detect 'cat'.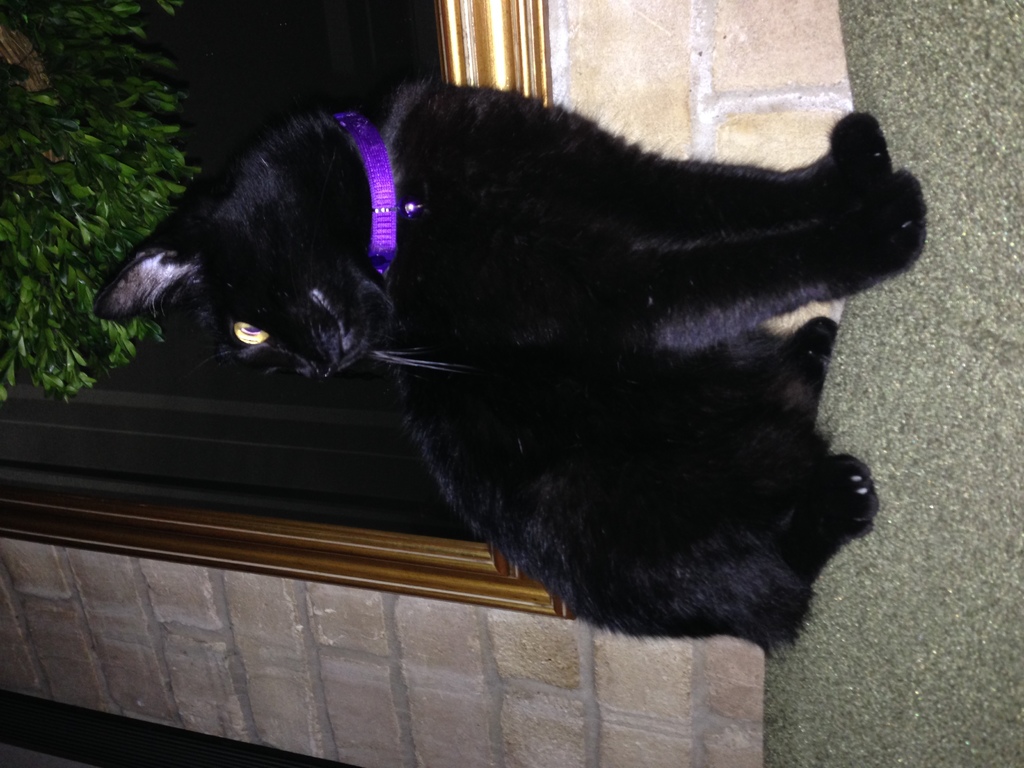
Detected at 88:76:931:664.
